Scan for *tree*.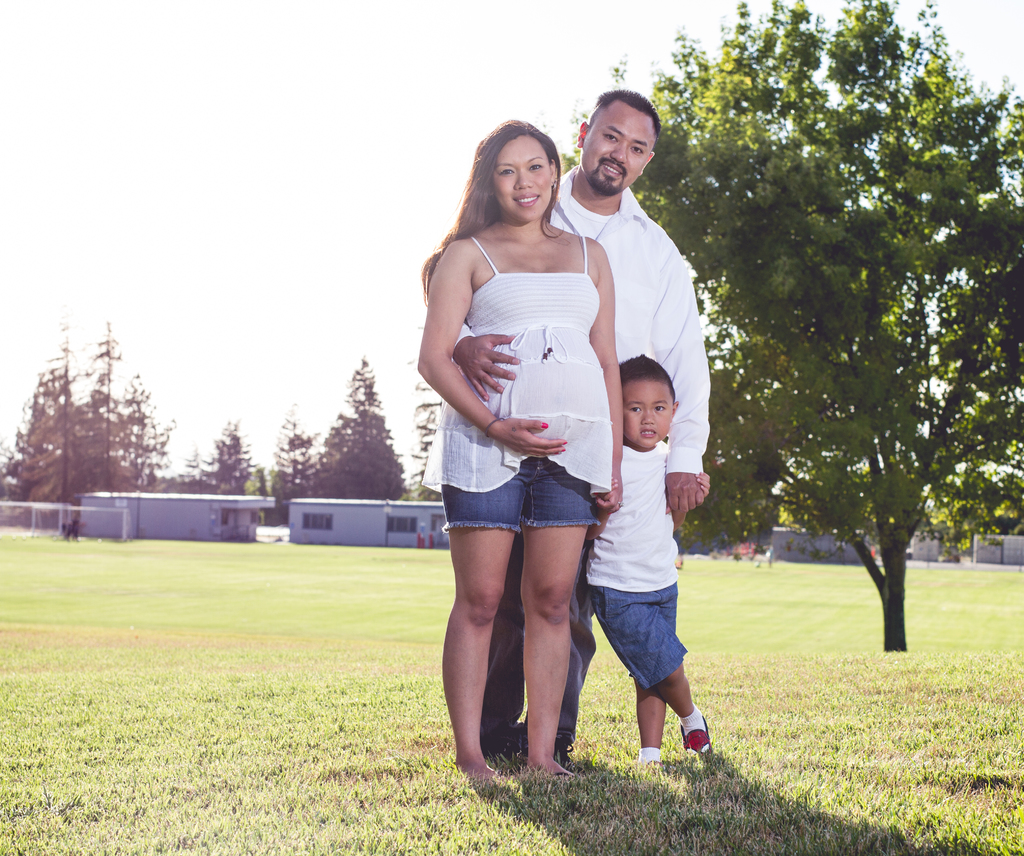
Scan result: (left=207, top=416, right=253, bottom=510).
